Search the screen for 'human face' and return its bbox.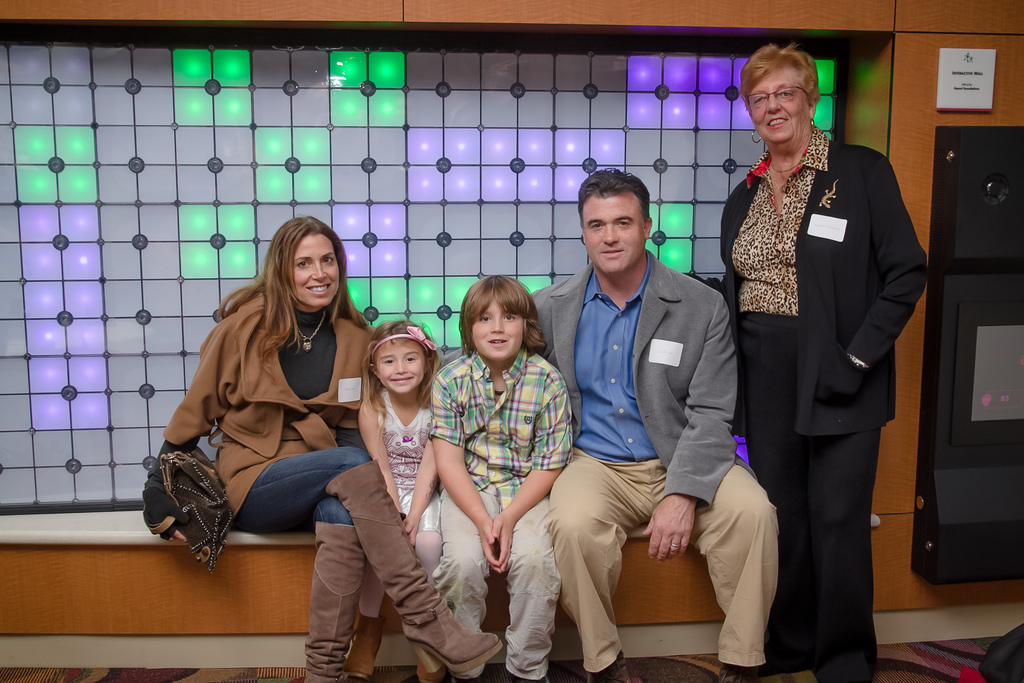
Found: <bbox>581, 195, 641, 278</bbox>.
